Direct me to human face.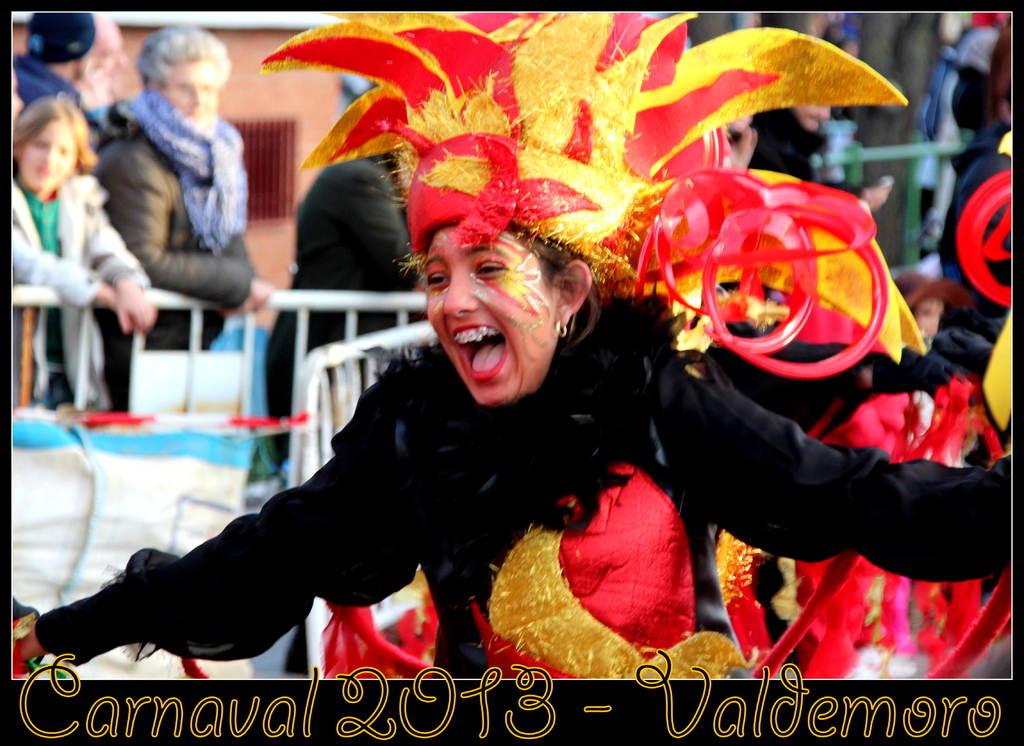
Direction: (85,39,125,90).
